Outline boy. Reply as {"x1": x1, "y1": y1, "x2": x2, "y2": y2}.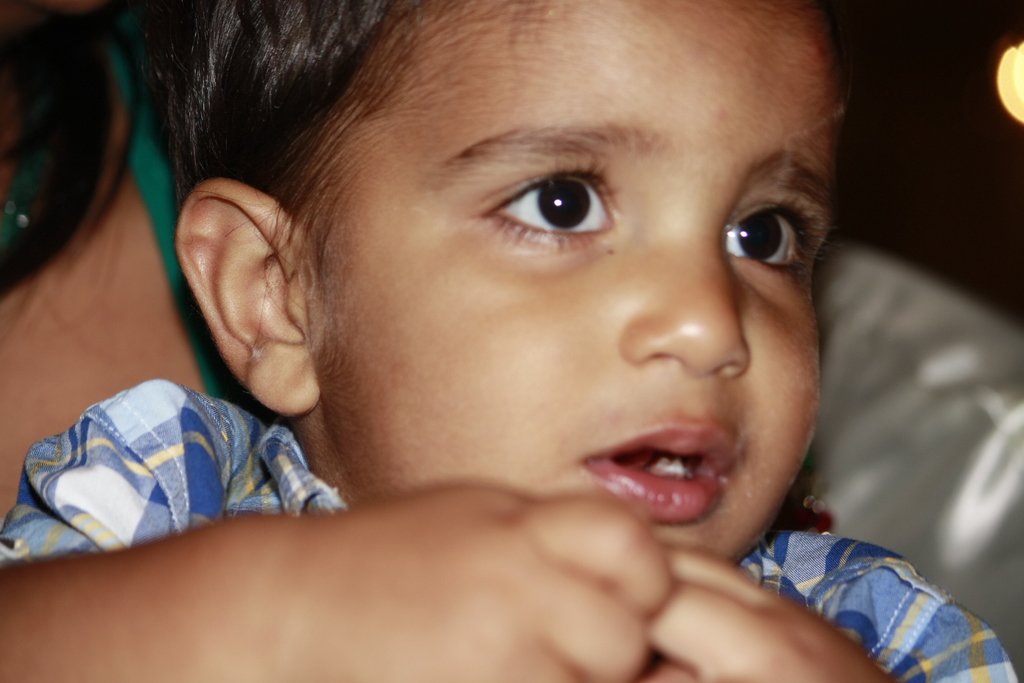
{"x1": 0, "y1": 0, "x2": 1021, "y2": 682}.
